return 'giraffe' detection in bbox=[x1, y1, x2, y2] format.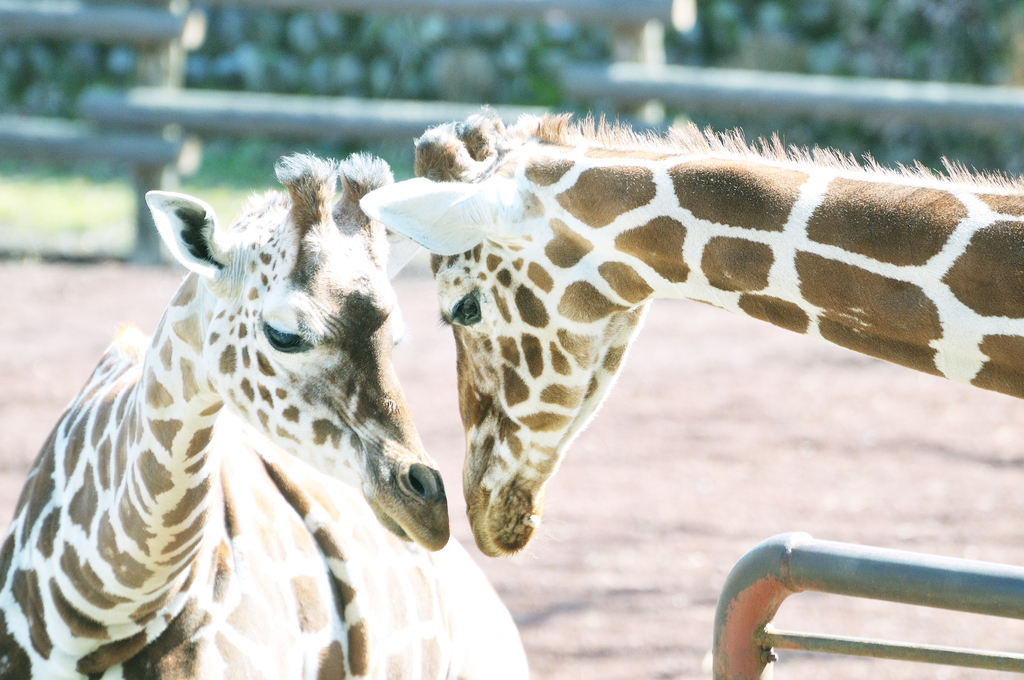
bbox=[0, 149, 534, 679].
